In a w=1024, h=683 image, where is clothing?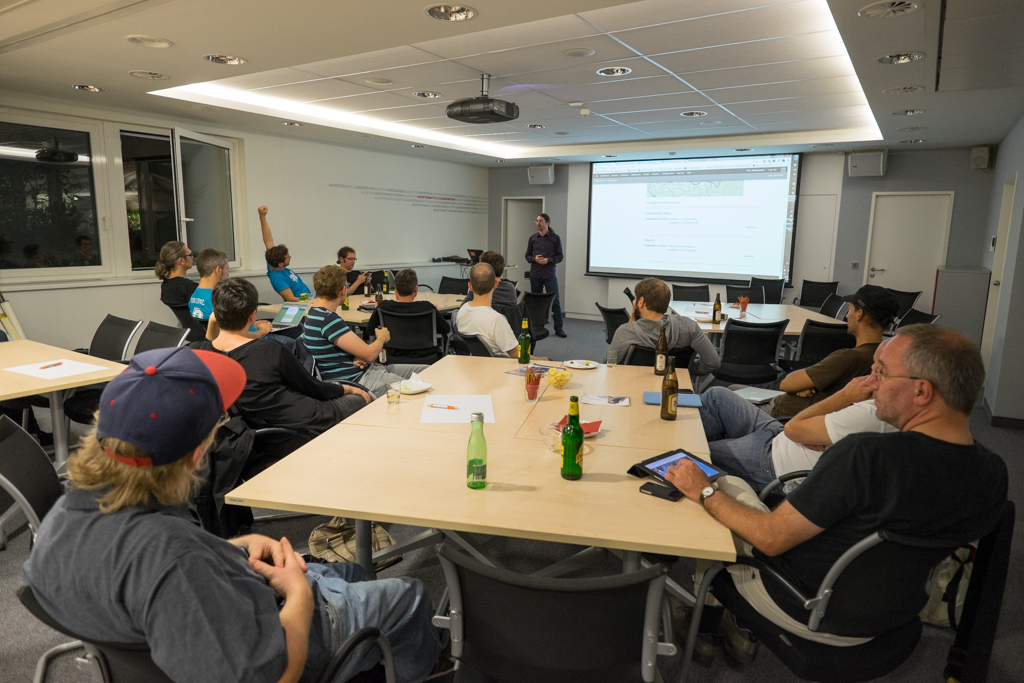
locate(519, 224, 571, 334).
